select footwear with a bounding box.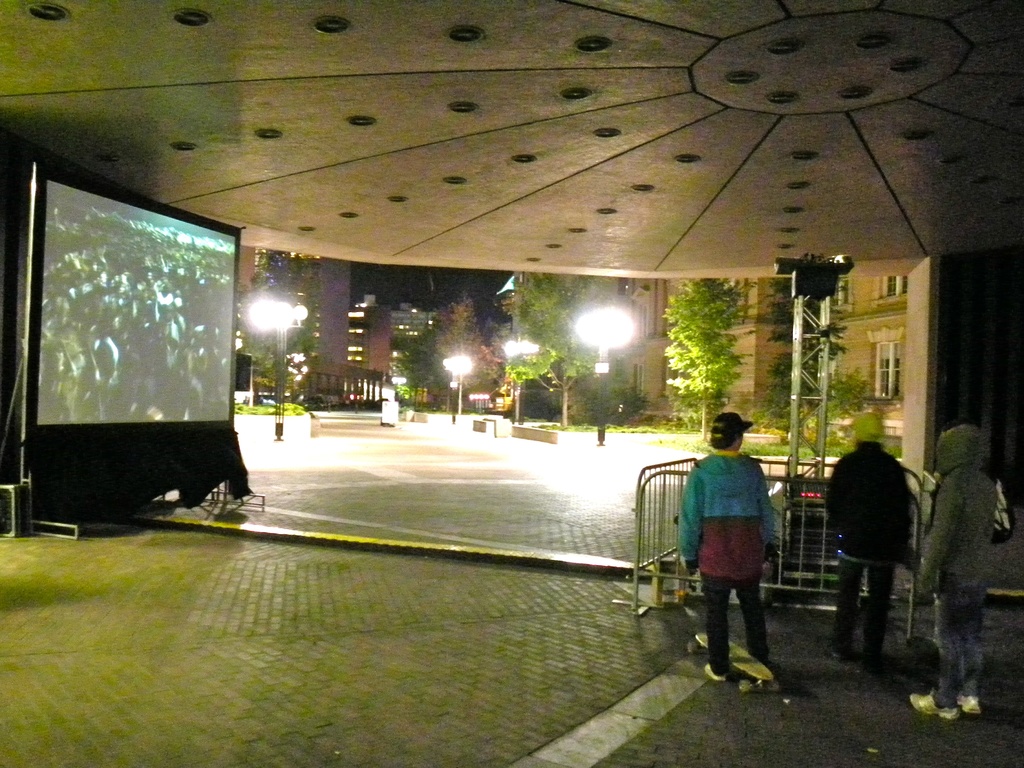
bbox=[955, 691, 984, 714].
